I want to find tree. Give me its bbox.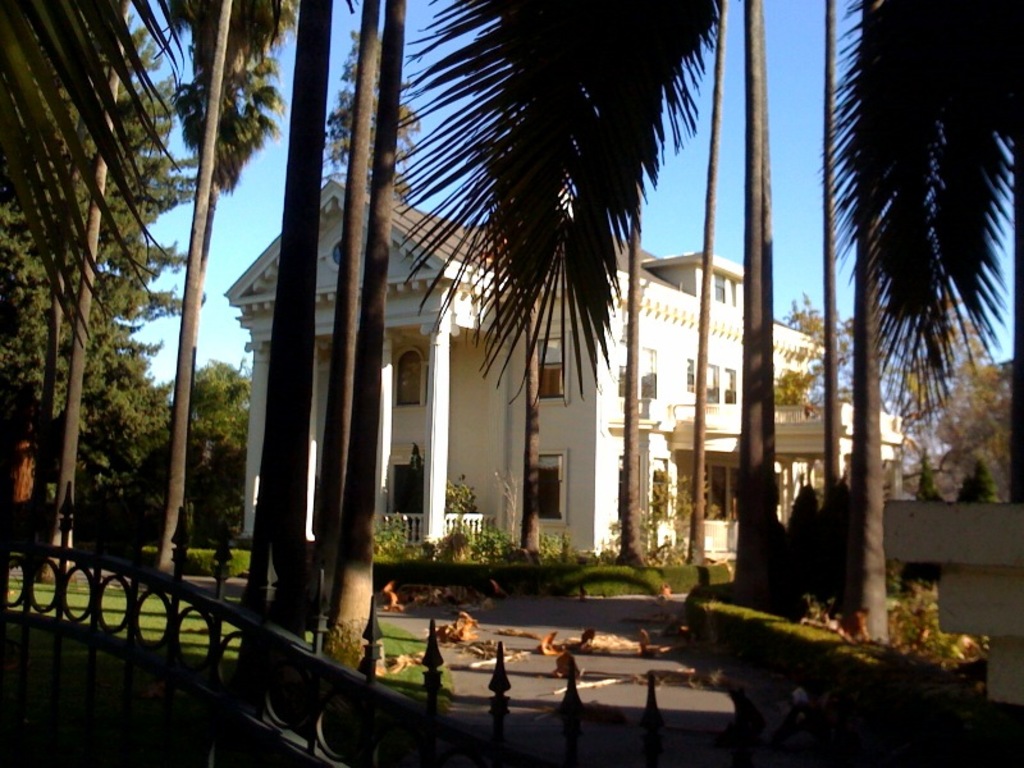
{"x1": 827, "y1": 0, "x2": 991, "y2": 645}.
